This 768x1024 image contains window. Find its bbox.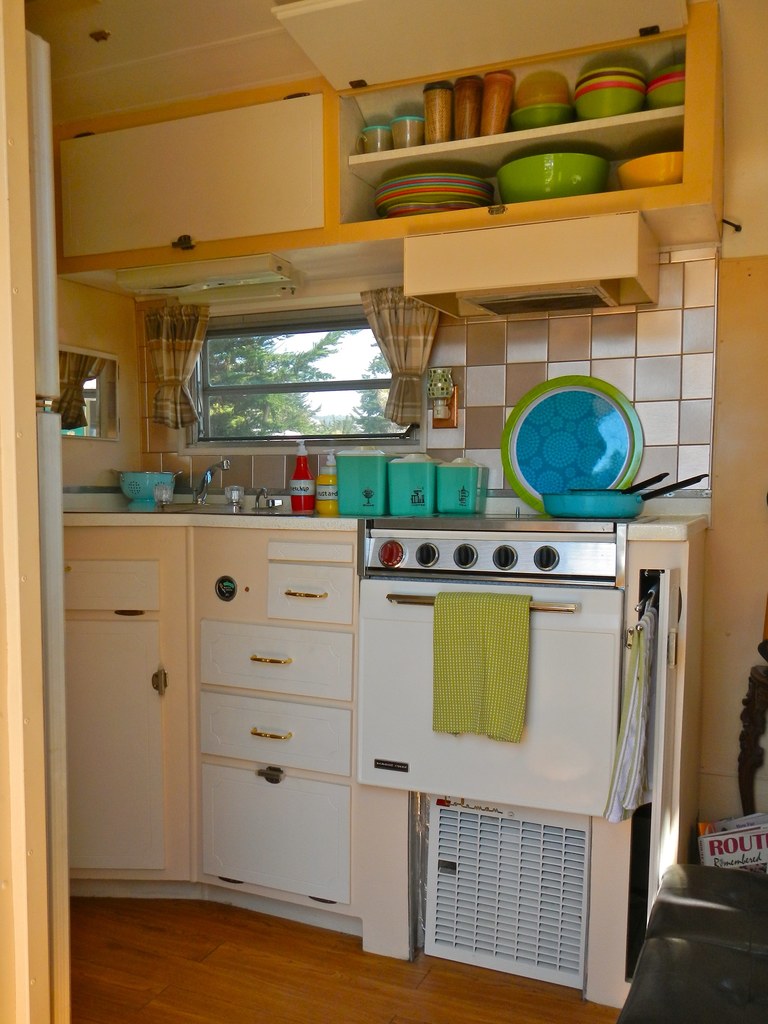
x1=206 y1=285 x2=448 y2=450.
